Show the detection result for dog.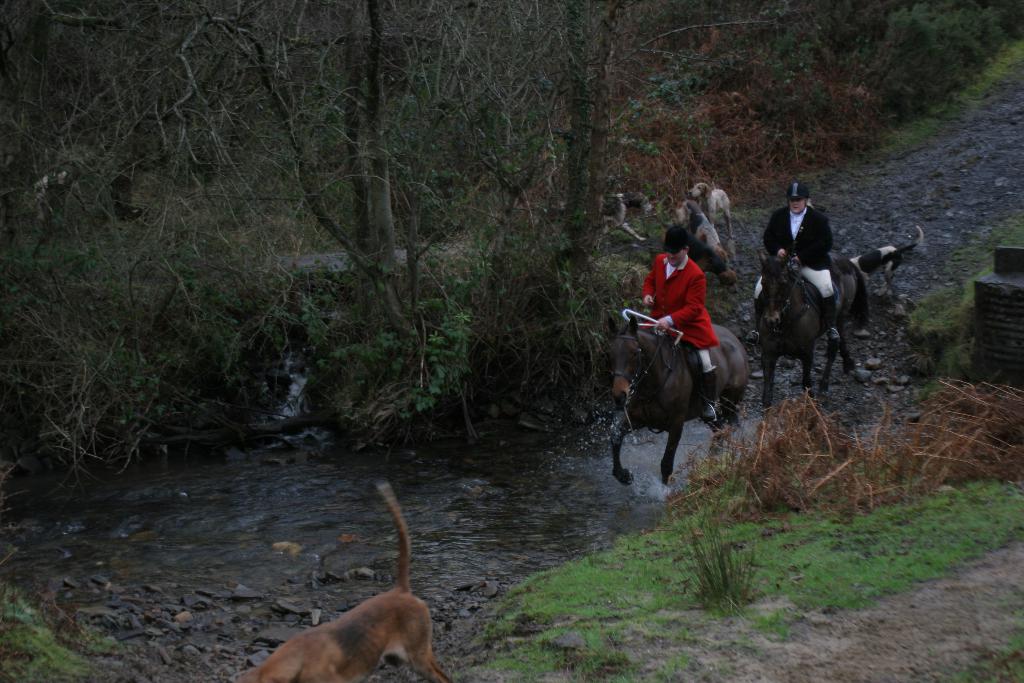
rect(688, 184, 737, 239).
